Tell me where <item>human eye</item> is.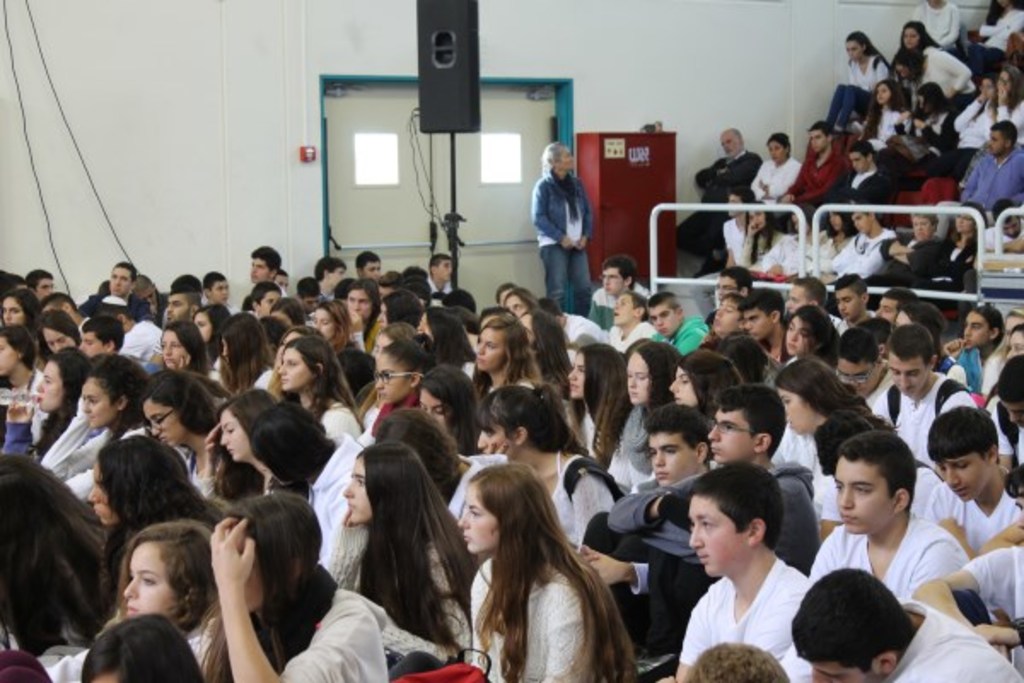
<item>human eye</item> is at box(84, 338, 92, 350).
